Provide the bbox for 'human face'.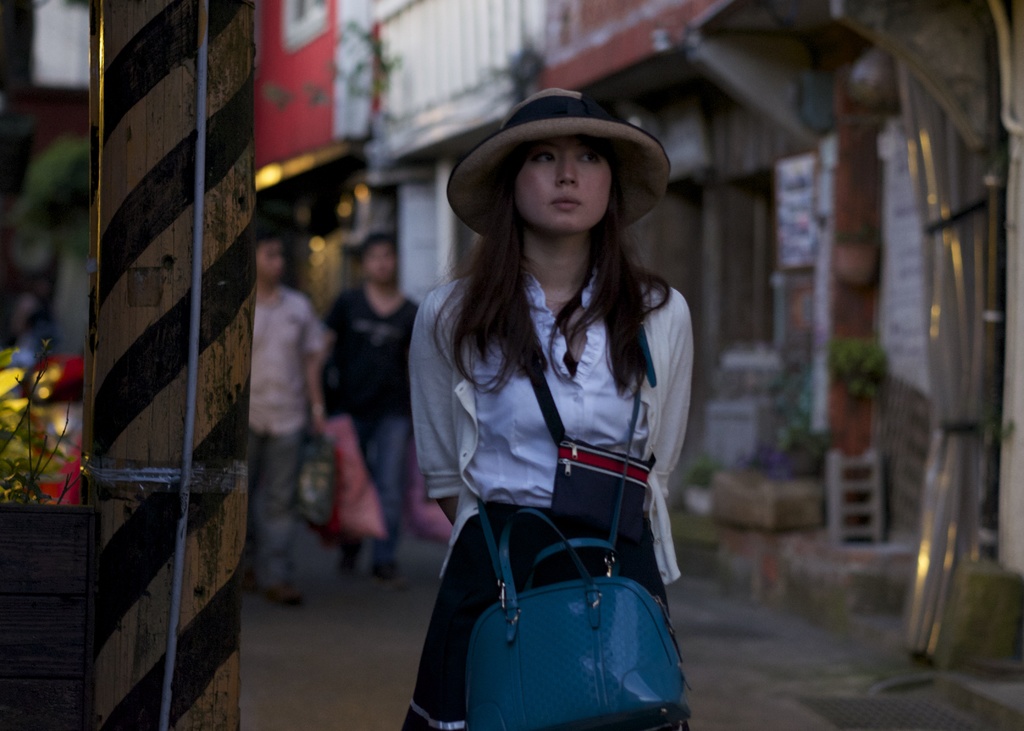
254 243 286 280.
